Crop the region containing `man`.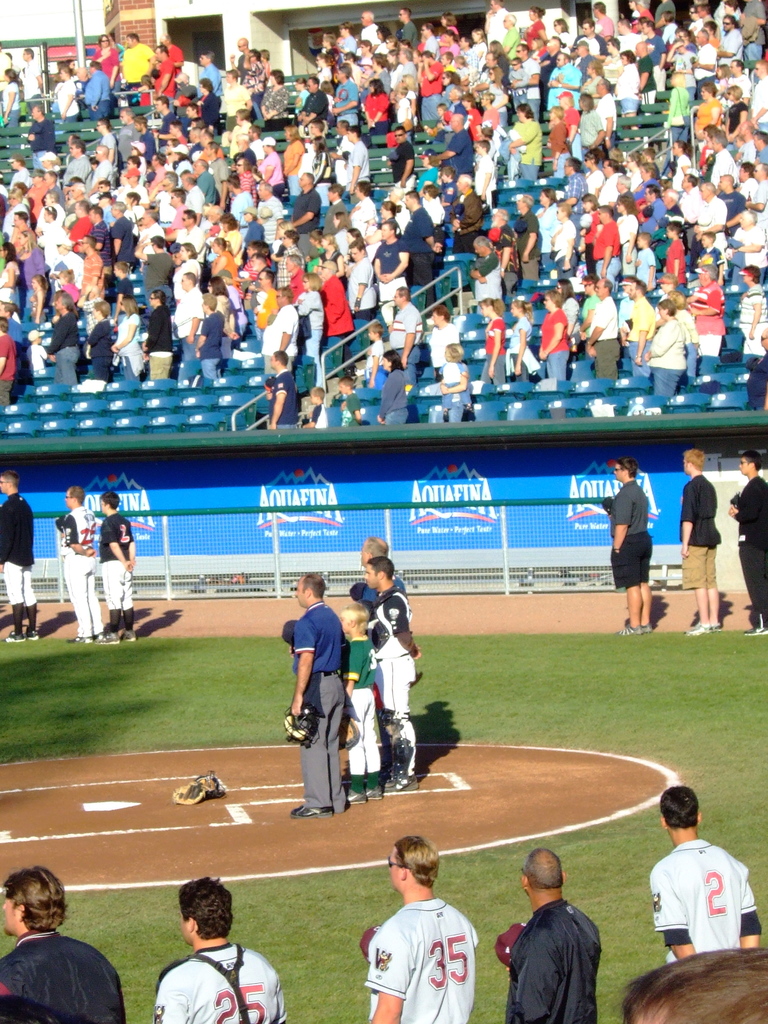
Crop region: select_region(92, 207, 109, 275).
